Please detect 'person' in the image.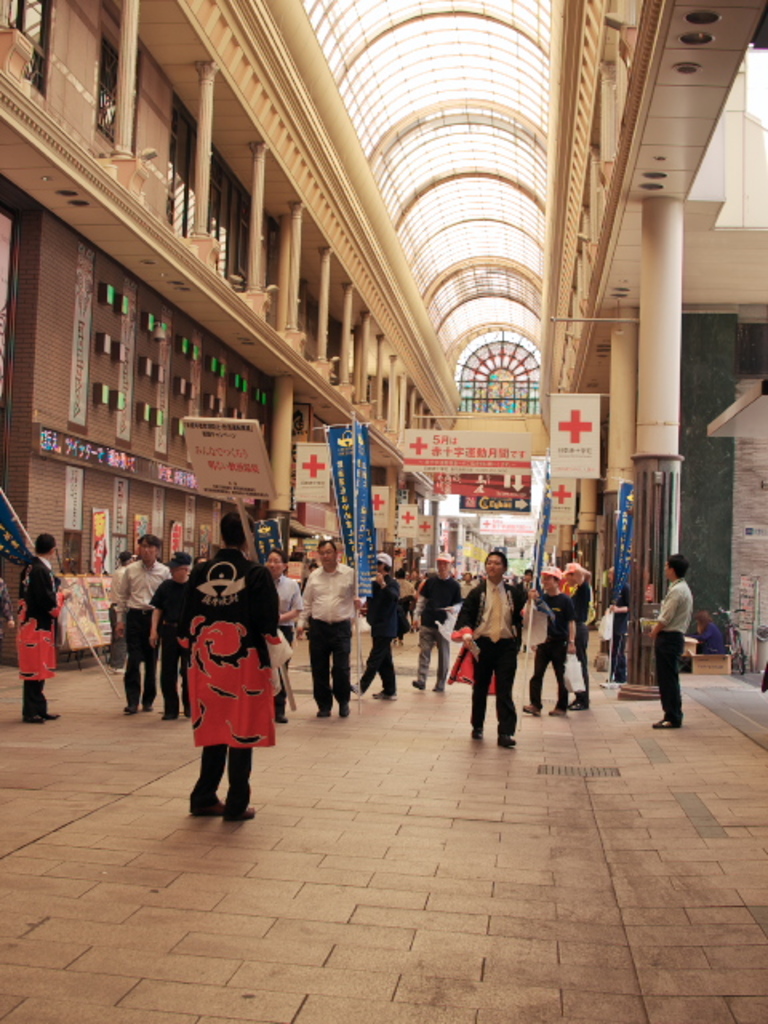
bbox=(299, 528, 355, 717).
